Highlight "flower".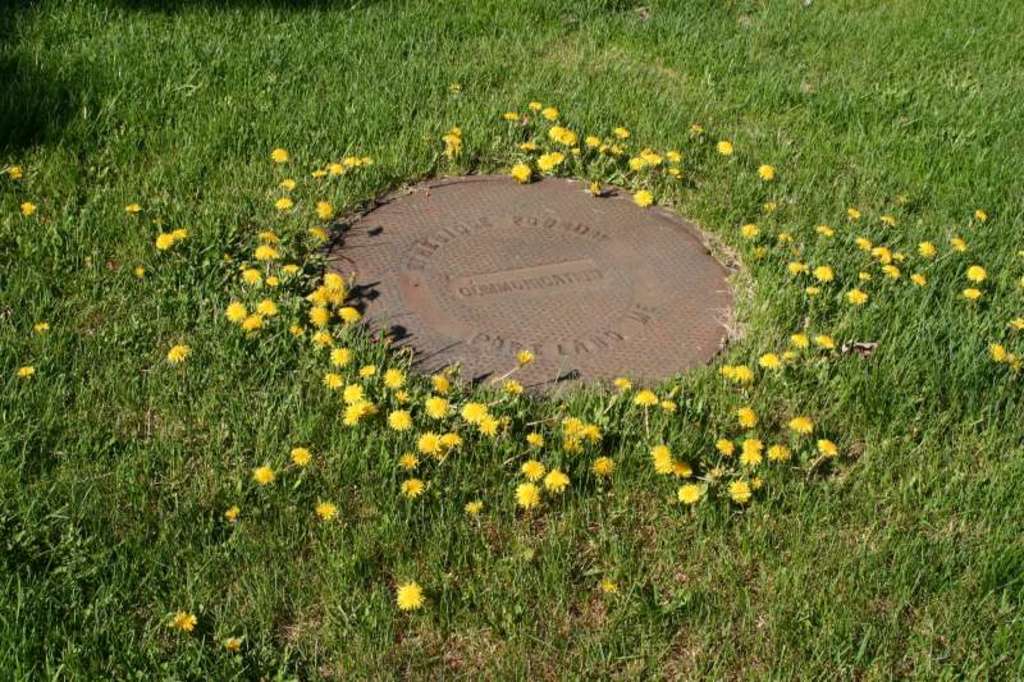
Highlighted region: select_region(32, 322, 58, 331).
